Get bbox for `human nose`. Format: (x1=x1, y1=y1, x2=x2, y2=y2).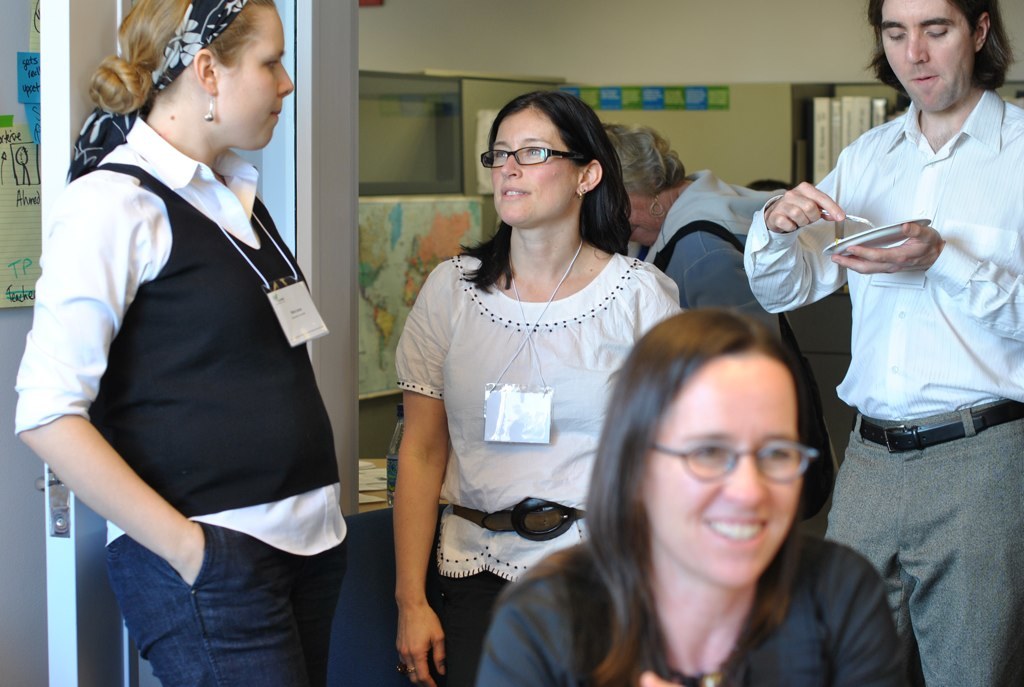
(x1=721, y1=455, x2=768, y2=506).
